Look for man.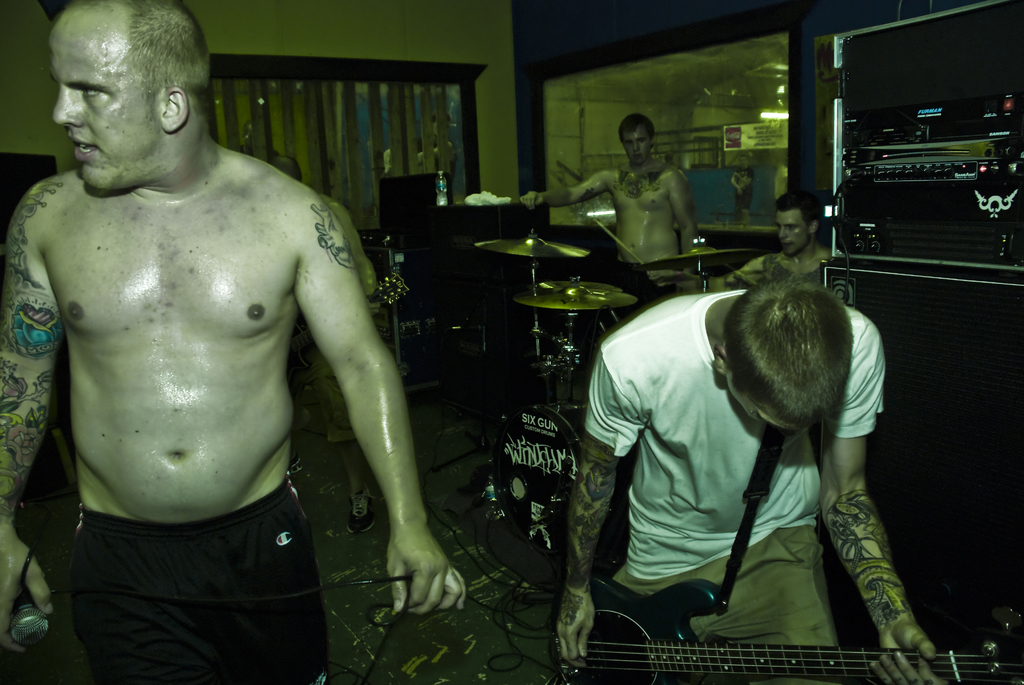
Found: region(728, 154, 756, 226).
